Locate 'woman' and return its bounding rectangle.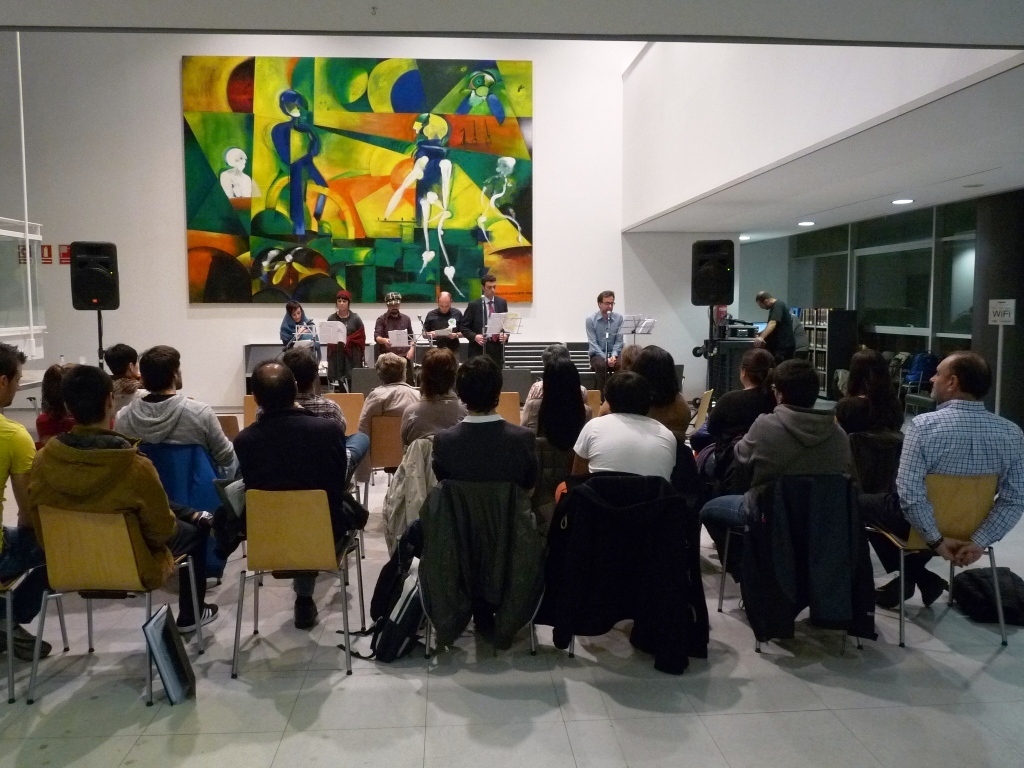
bbox(543, 376, 719, 675).
